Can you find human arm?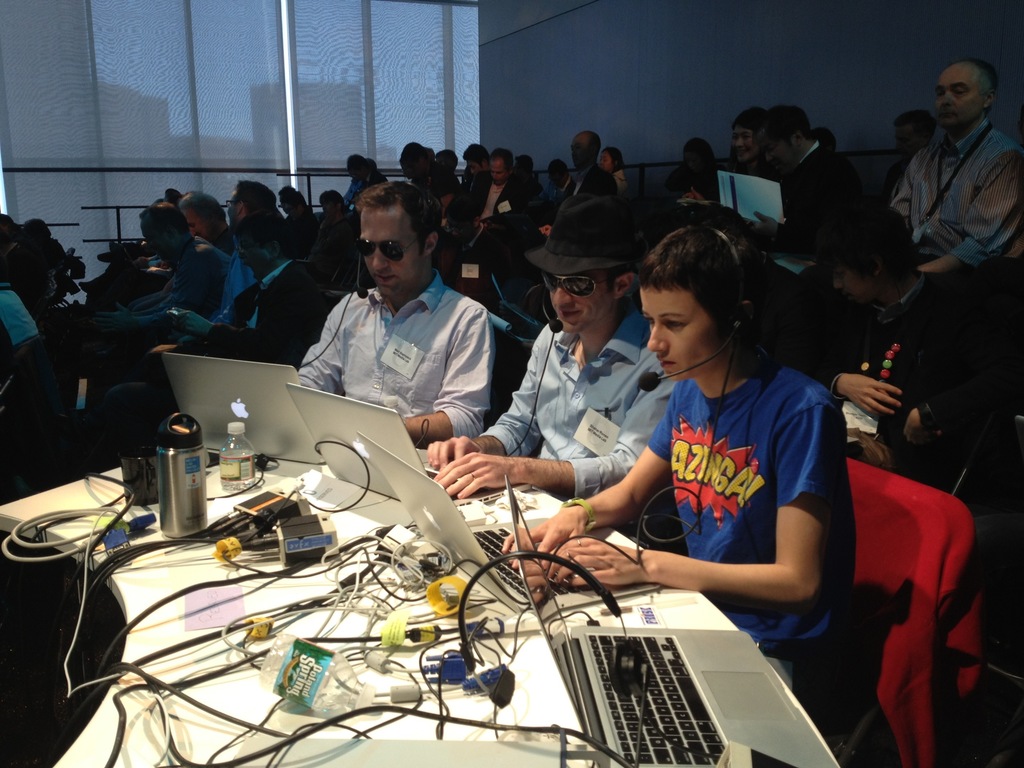
Yes, bounding box: 525:404:669:562.
